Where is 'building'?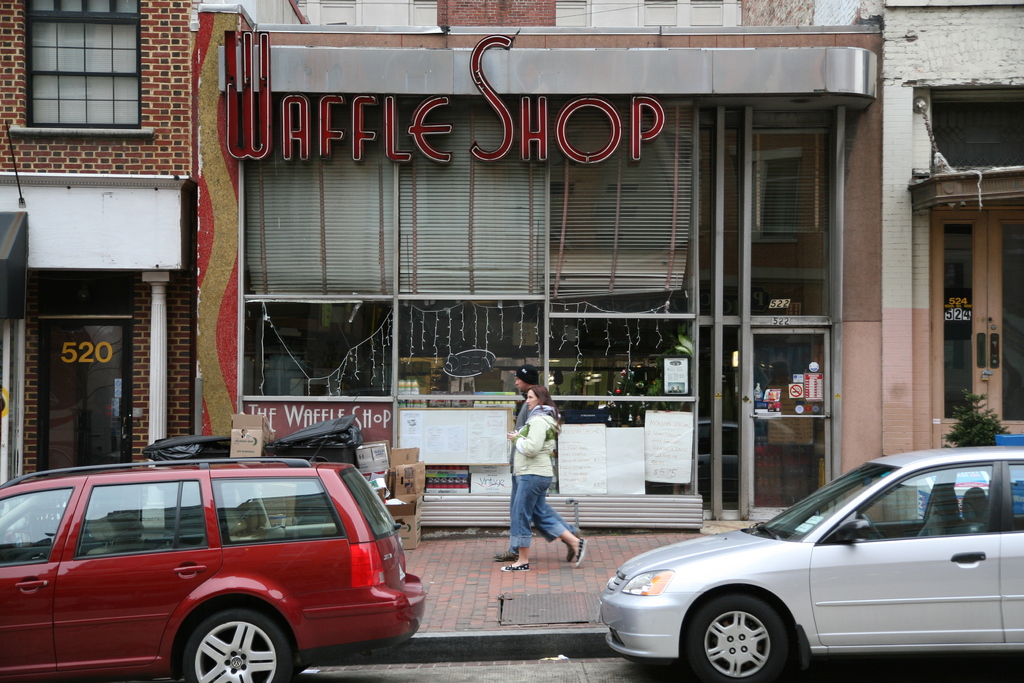
{"x1": 881, "y1": 0, "x2": 1023, "y2": 456}.
